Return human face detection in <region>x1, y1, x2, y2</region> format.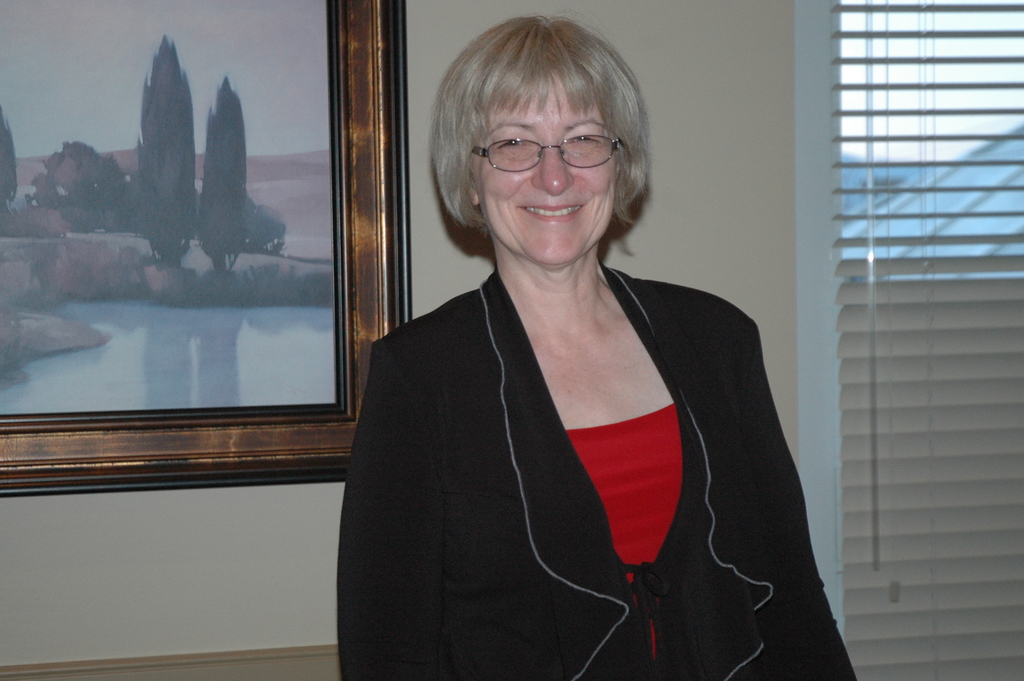
<region>477, 69, 614, 270</region>.
